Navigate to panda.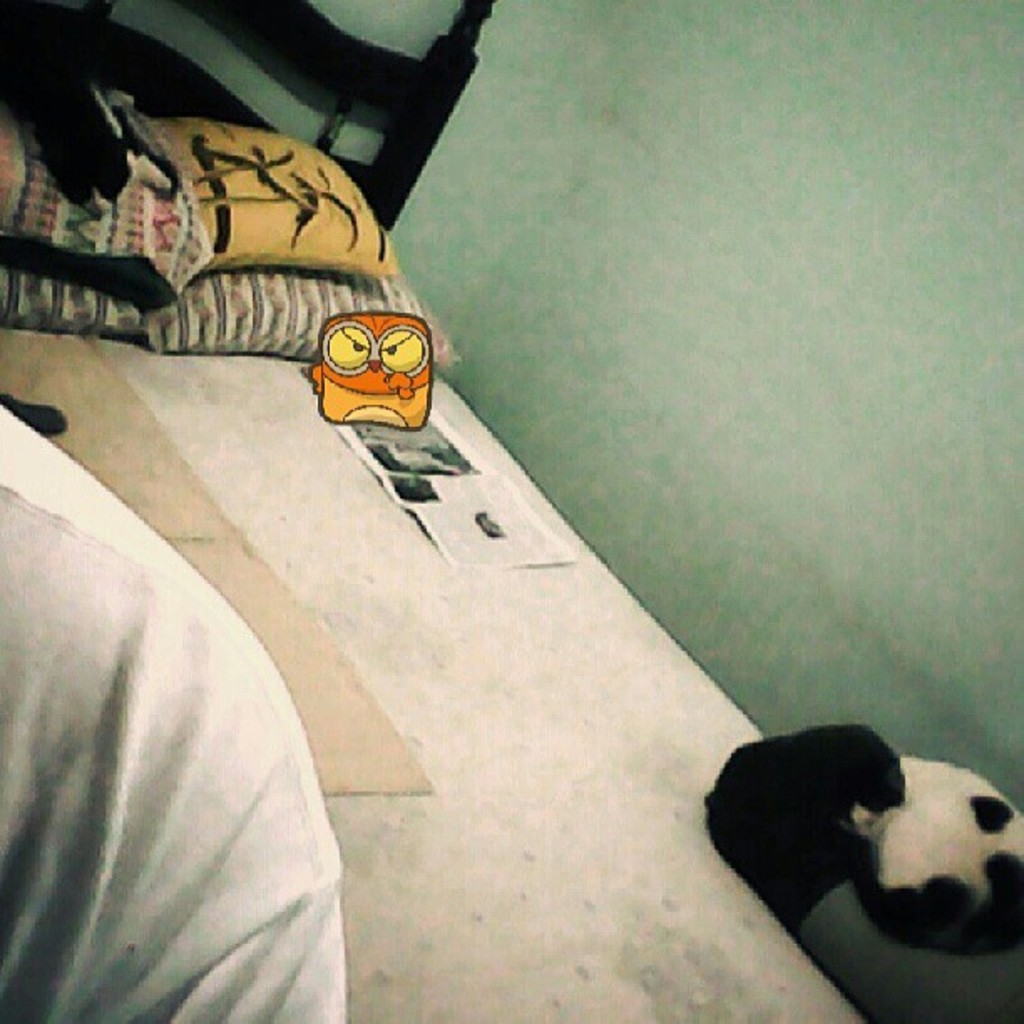
Navigation target: [left=691, top=721, right=1022, bottom=1022].
